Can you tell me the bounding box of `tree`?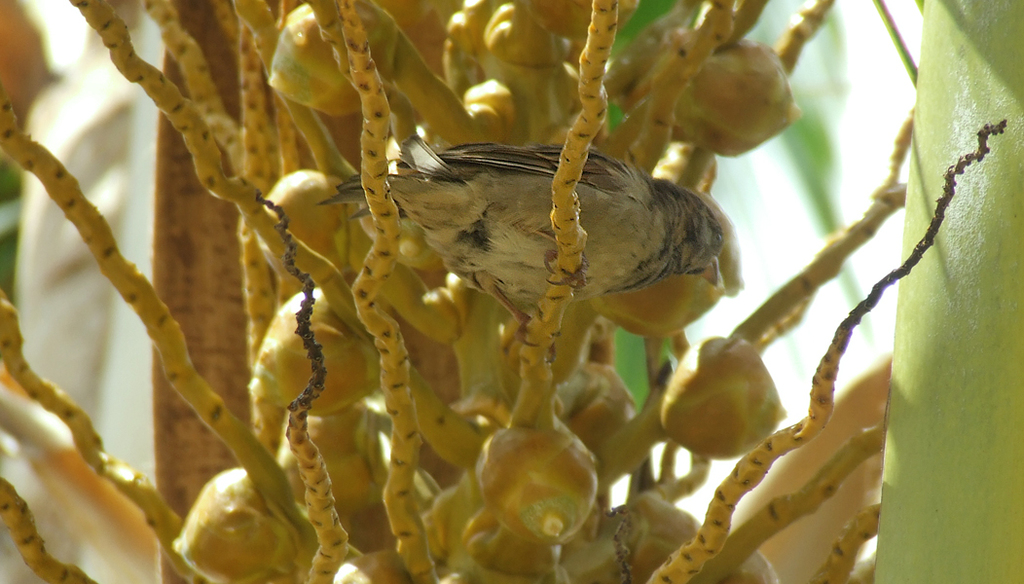
[left=0, top=0, right=851, bottom=563].
